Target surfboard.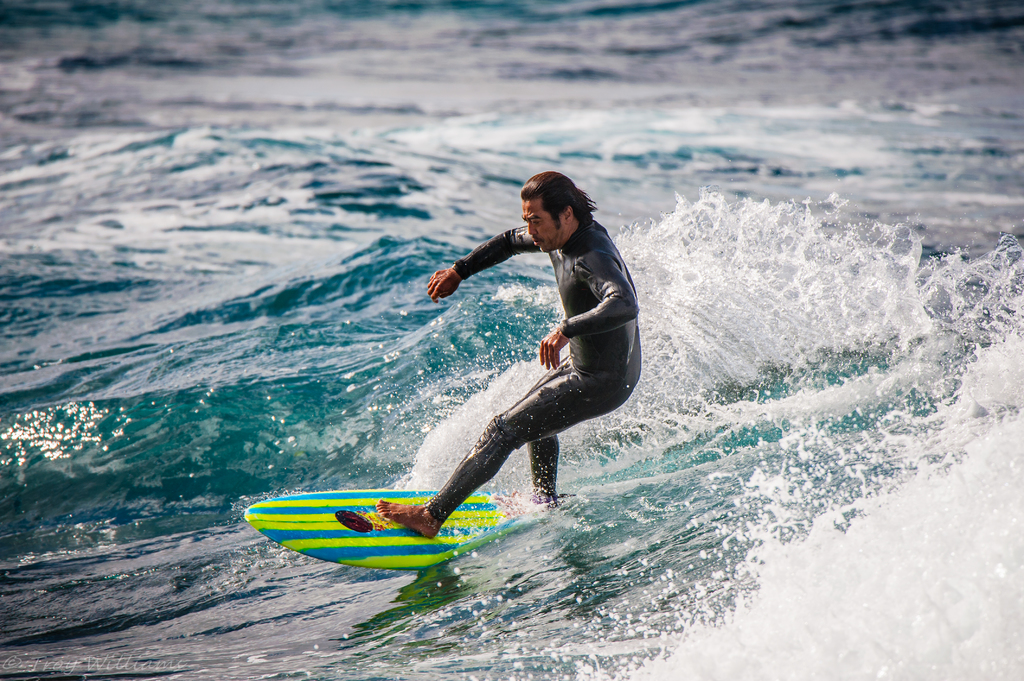
Target region: BBox(242, 489, 536, 578).
